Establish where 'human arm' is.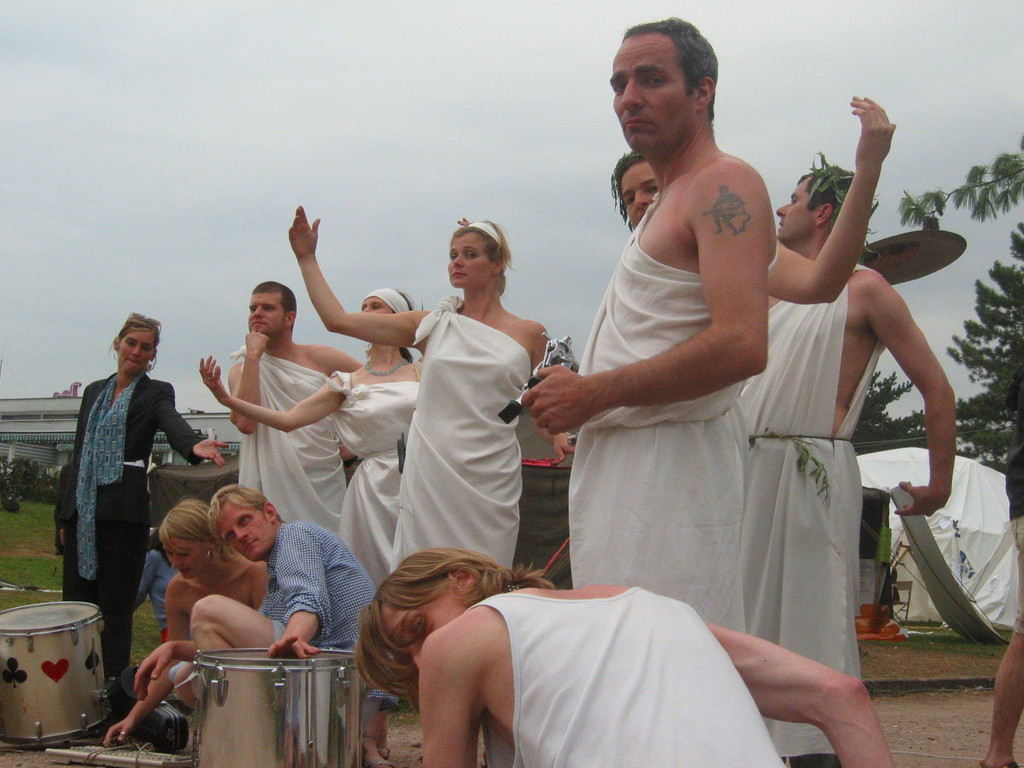
Established at <box>266,524,341,660</box>.
